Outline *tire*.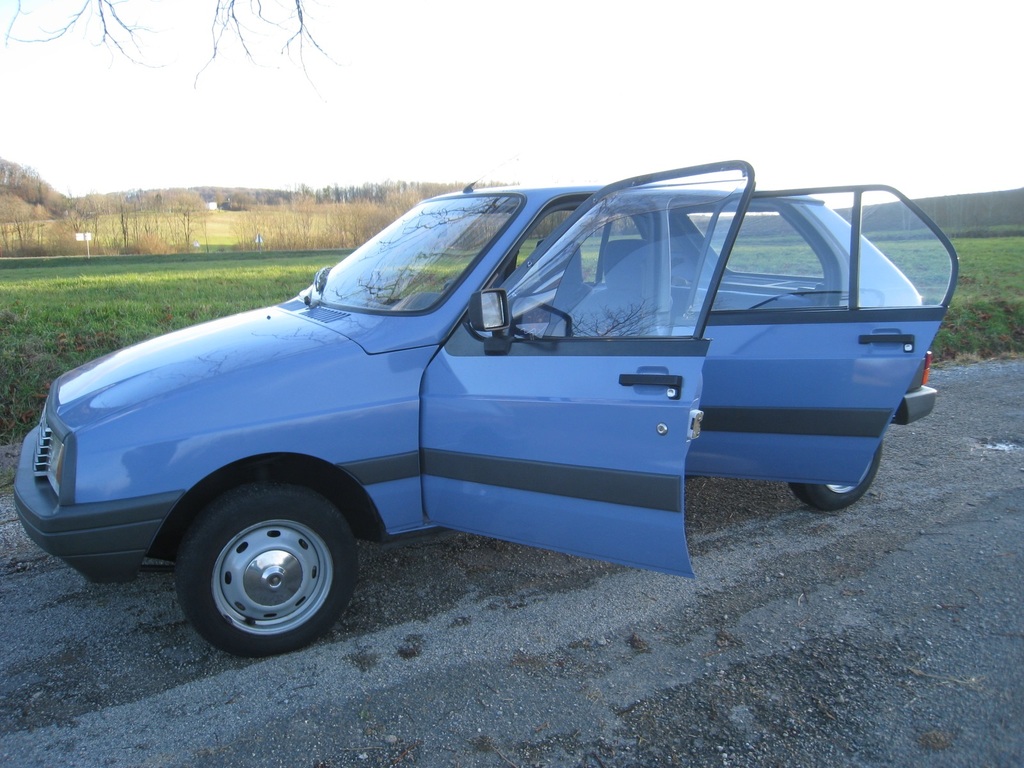
Outline: locate(147, 468, 356, 644).
